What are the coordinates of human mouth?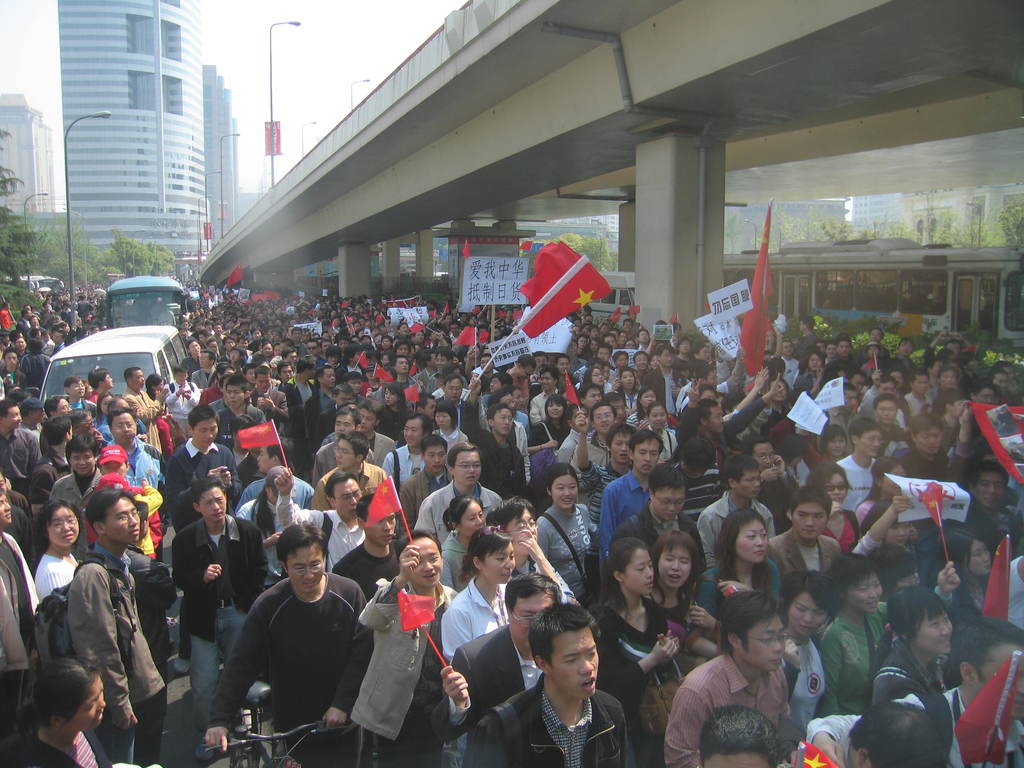
384 400 390 405.
